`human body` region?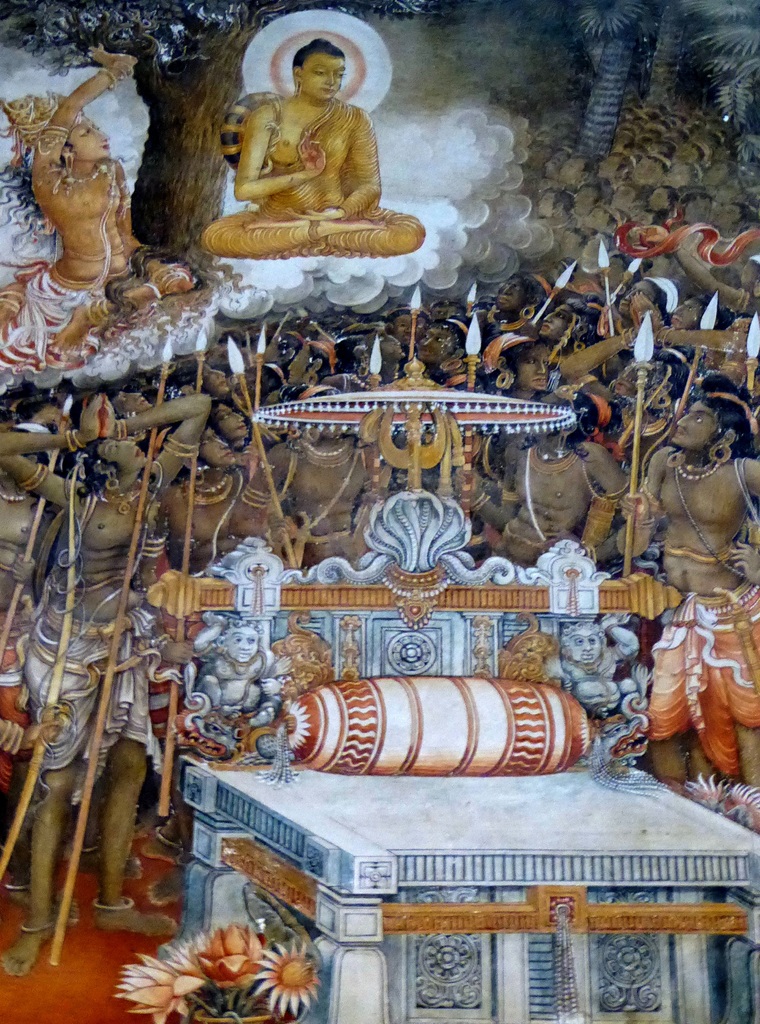
crop(205, 27, 402, 242)
